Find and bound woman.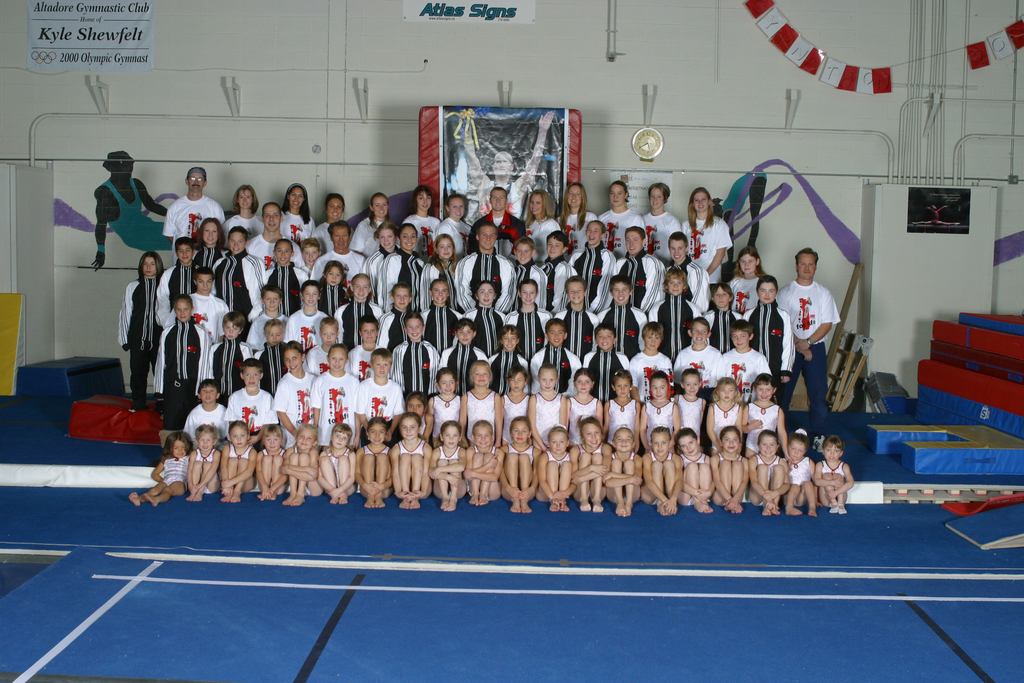
Bound: [675,187,735,307].
